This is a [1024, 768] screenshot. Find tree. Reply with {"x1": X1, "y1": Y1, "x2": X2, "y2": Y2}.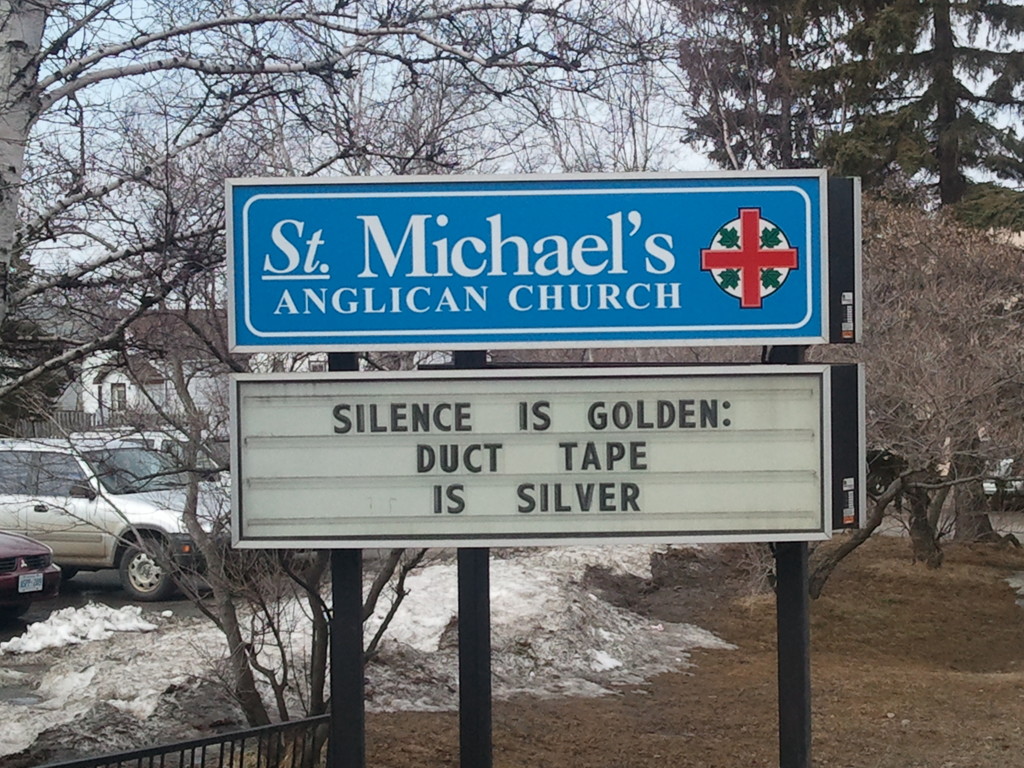
{"x1": 813, "y1": 0, "x2": 1023, "y2": 204}.
